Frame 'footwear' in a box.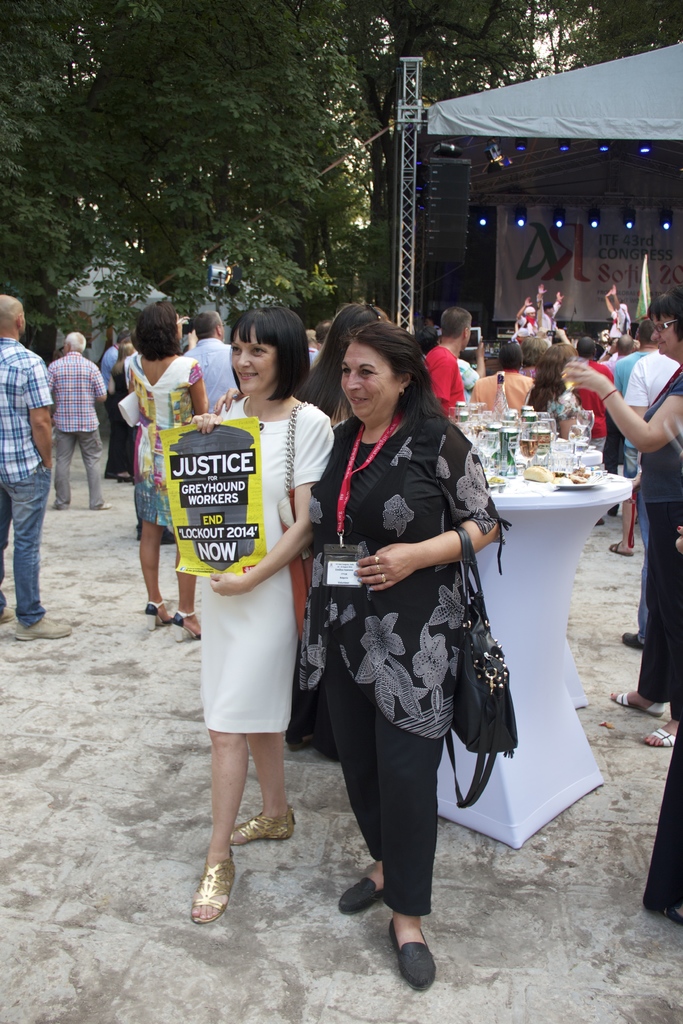
x1=89, y1=499, x2=117, y2=513.
